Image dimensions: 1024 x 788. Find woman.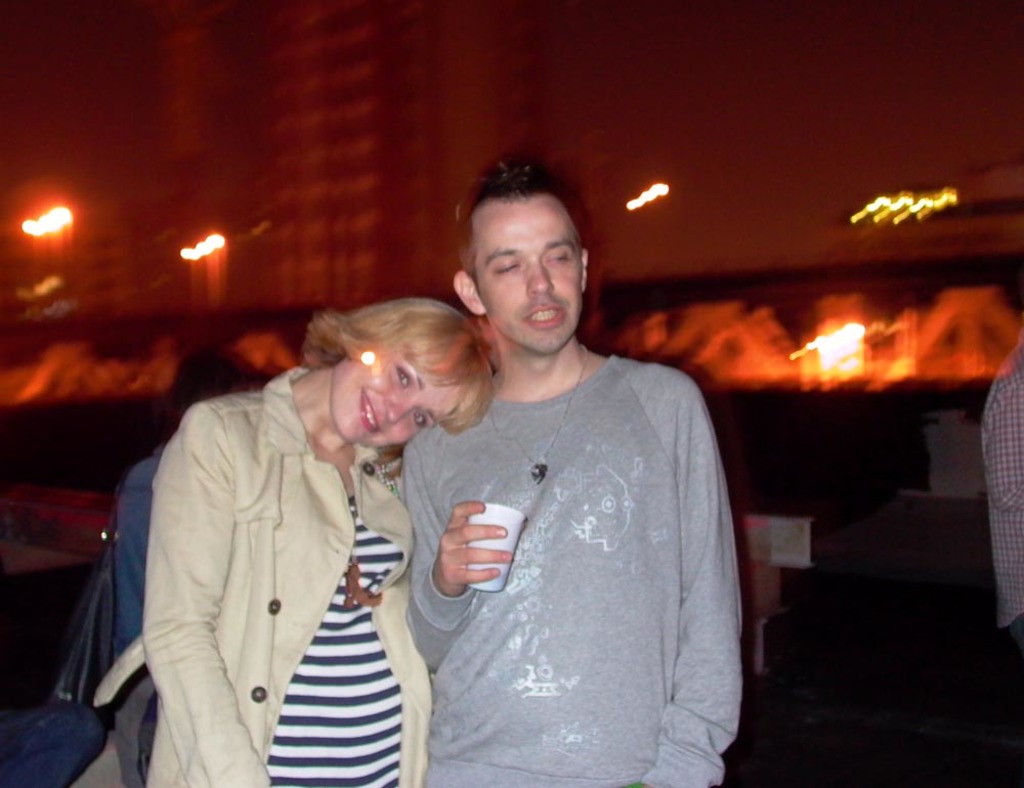
detection(114, 275, 469, 779).
